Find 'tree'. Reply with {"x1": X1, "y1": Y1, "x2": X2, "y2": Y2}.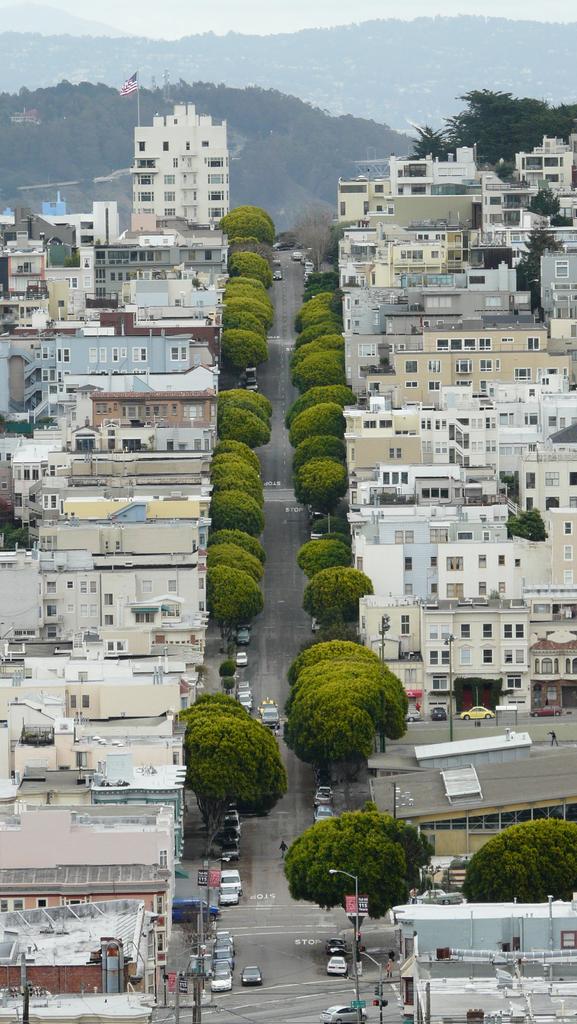
{"x1": 222, "y1": 280, "x2": 270, "y2": 316}.
